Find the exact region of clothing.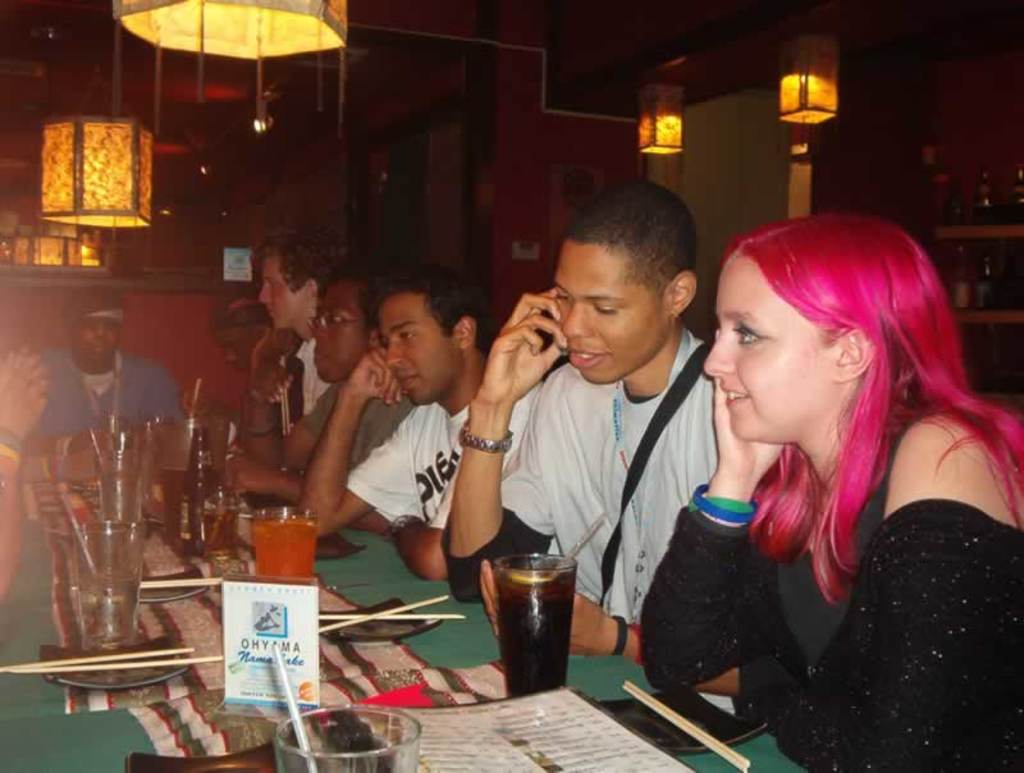
Exact region: box=[32, 343, 187, 426].
